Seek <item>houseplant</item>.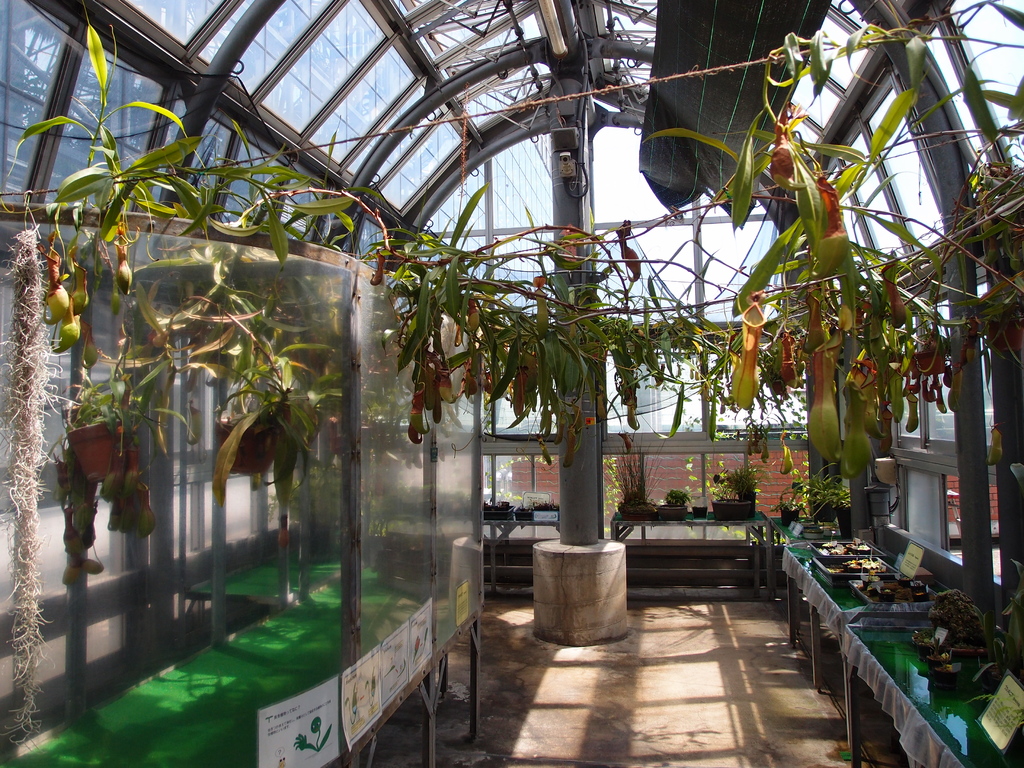
<region>56, 374, 129, 479</region>.
